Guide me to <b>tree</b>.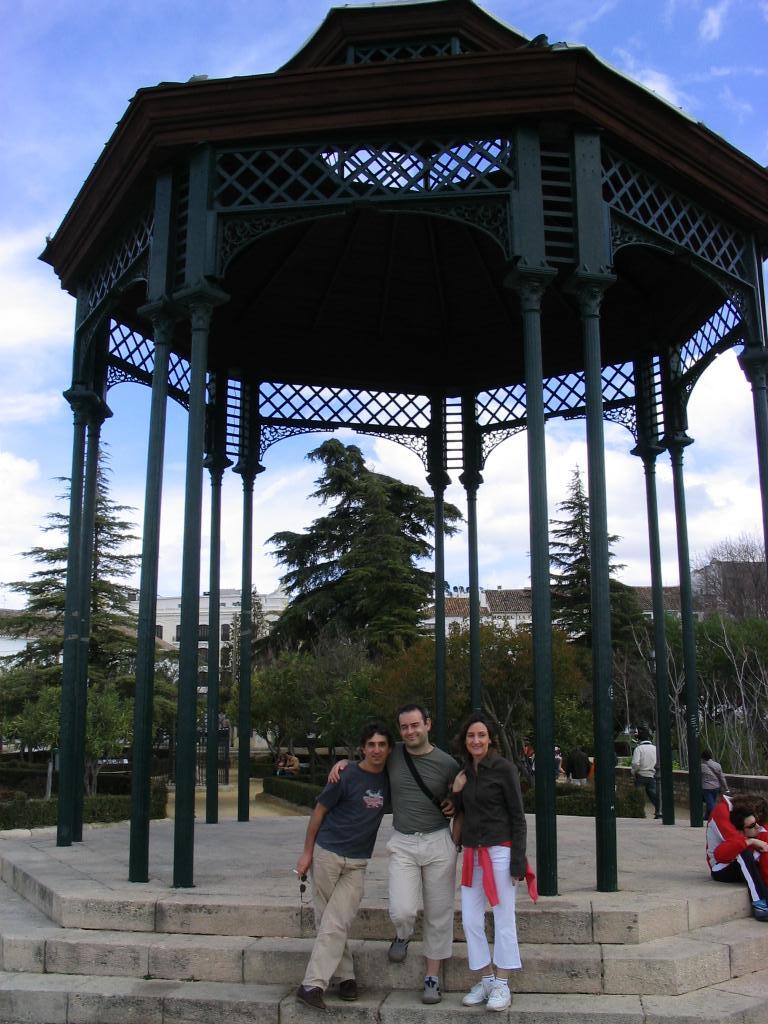
Guidance: (left=266, top=639, right=373, bottom=795).
